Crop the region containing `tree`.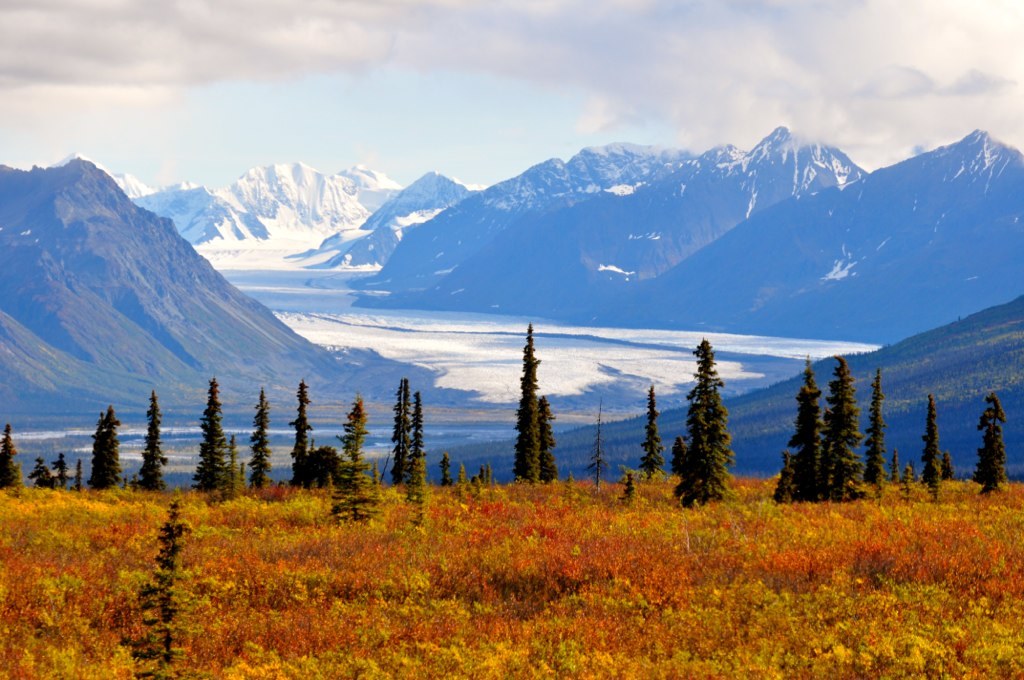
Crop region: l=772, t=450, r=795, b=504.
